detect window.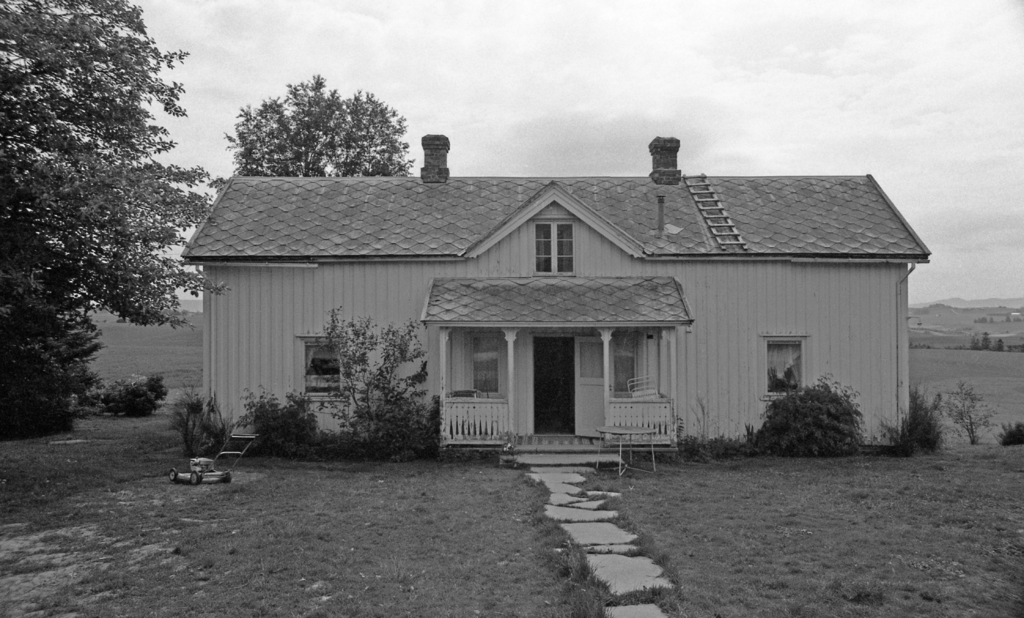
Detected at box(767, 330, 824, 408).
